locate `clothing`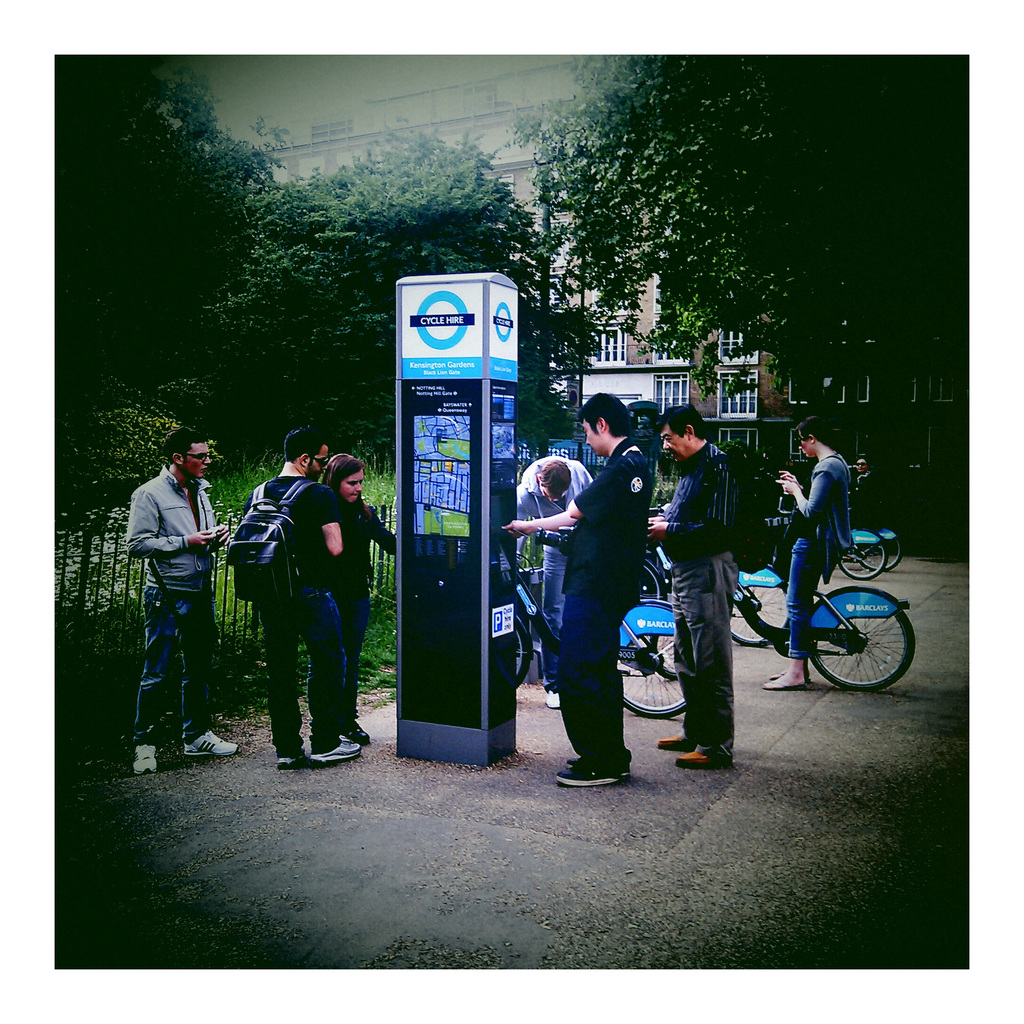
[232, 472, 344, 767]
